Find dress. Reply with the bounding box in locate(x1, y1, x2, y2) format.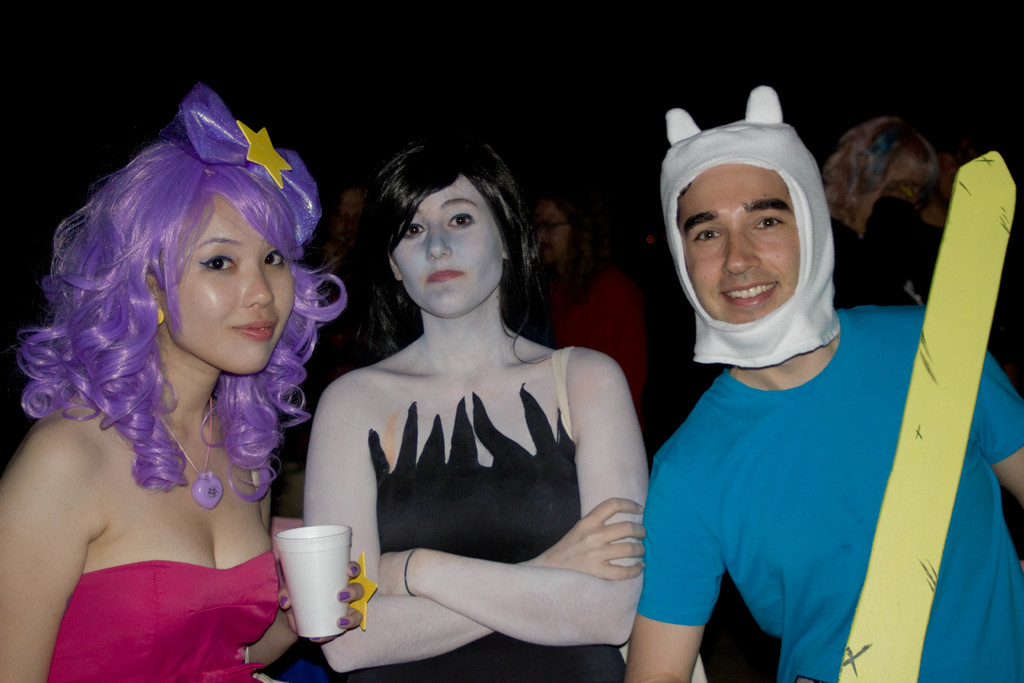
locate(51, 556, 268, 682).
